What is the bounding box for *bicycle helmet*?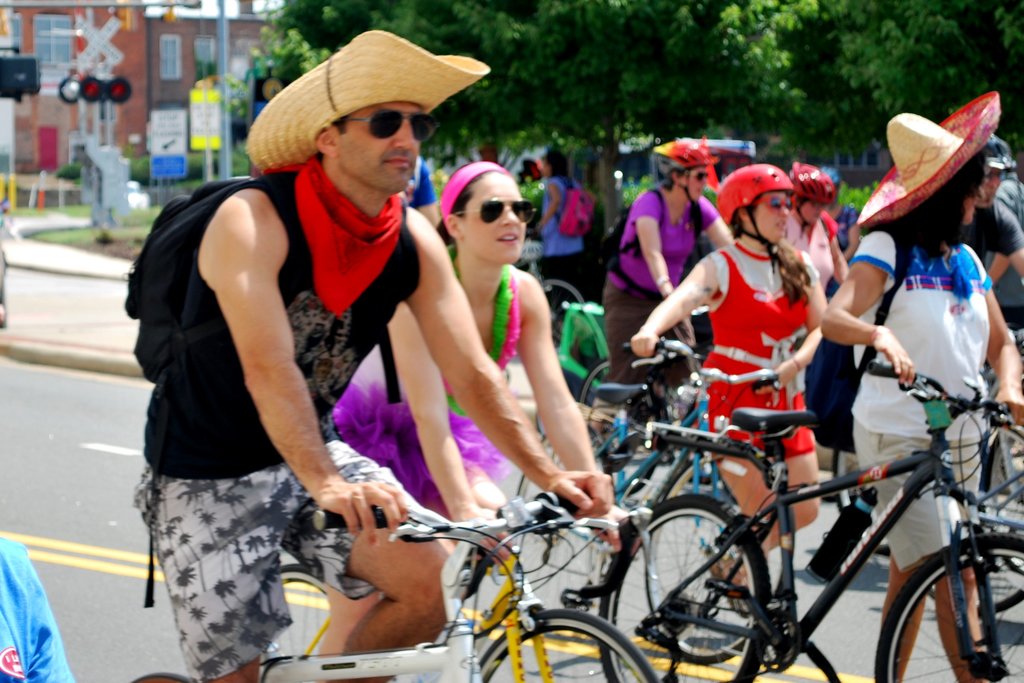
bbox=[985, 126, 1014, 171].
